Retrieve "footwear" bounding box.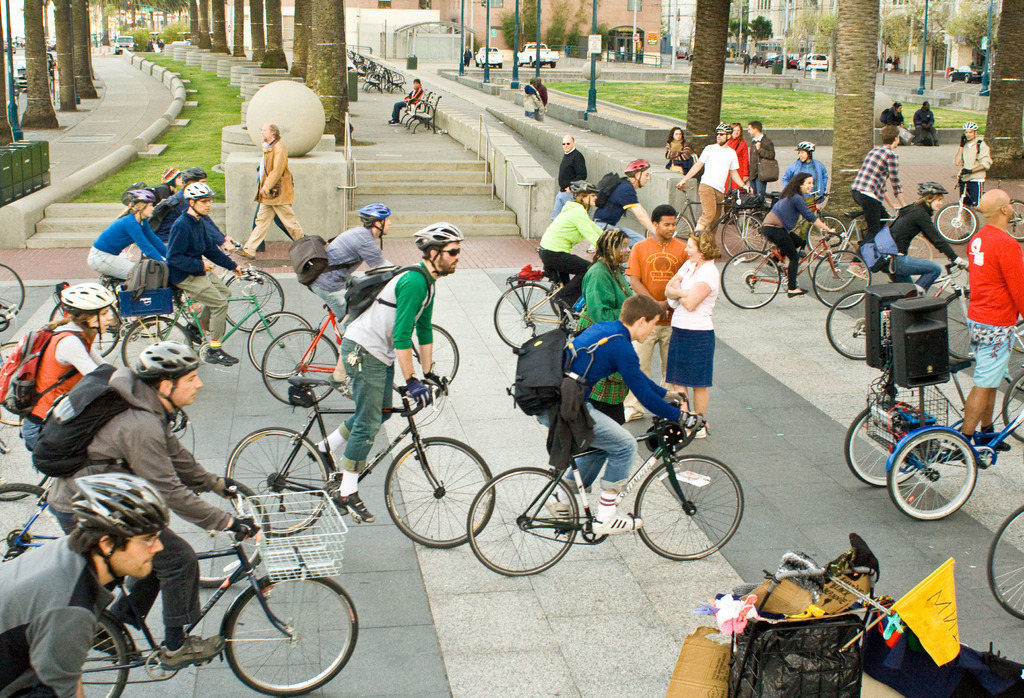
Bounding box: x1=952, y1=448, x2=989, y2=473.
